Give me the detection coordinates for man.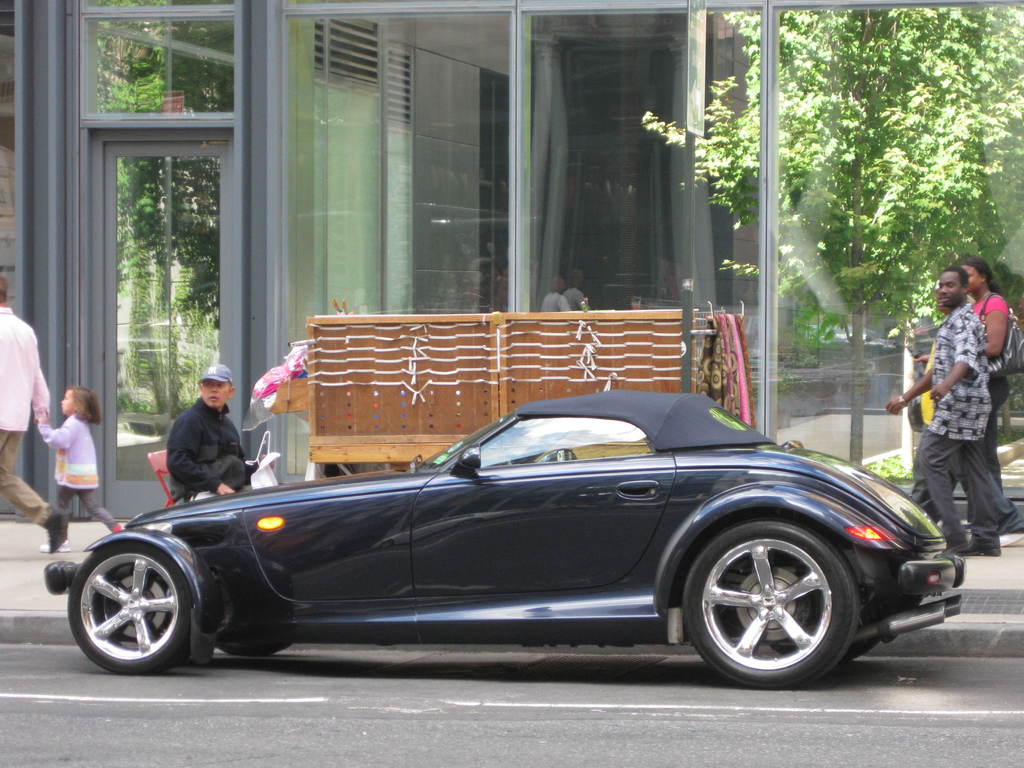
bbox=[898, 288, 1012, 552].
